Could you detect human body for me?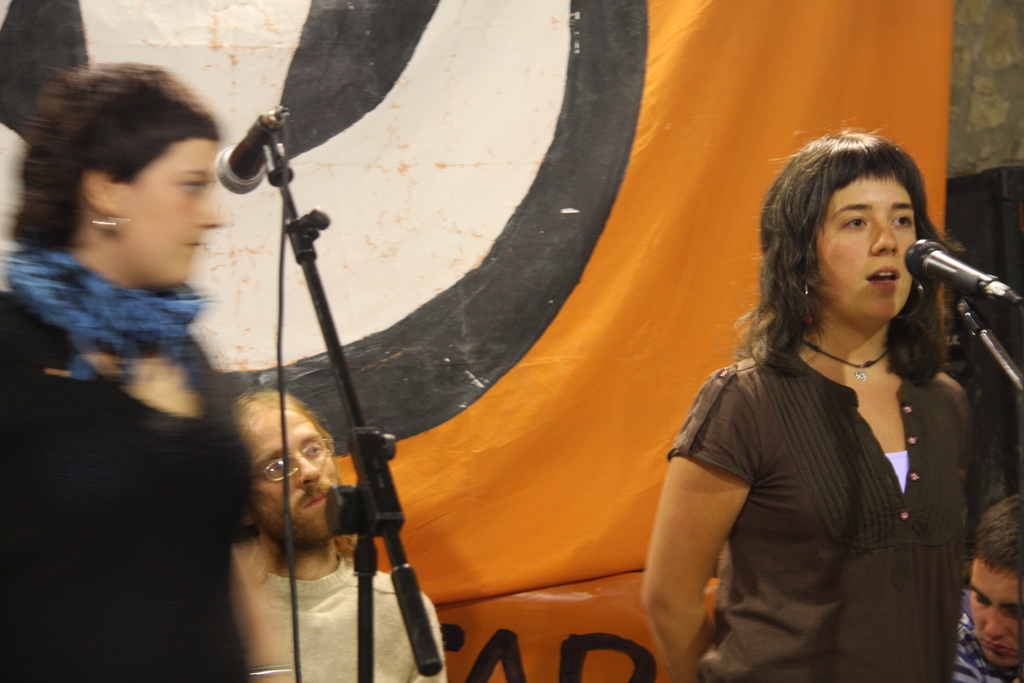
Detection result: bbox=(948, 602, 1023, 682).
